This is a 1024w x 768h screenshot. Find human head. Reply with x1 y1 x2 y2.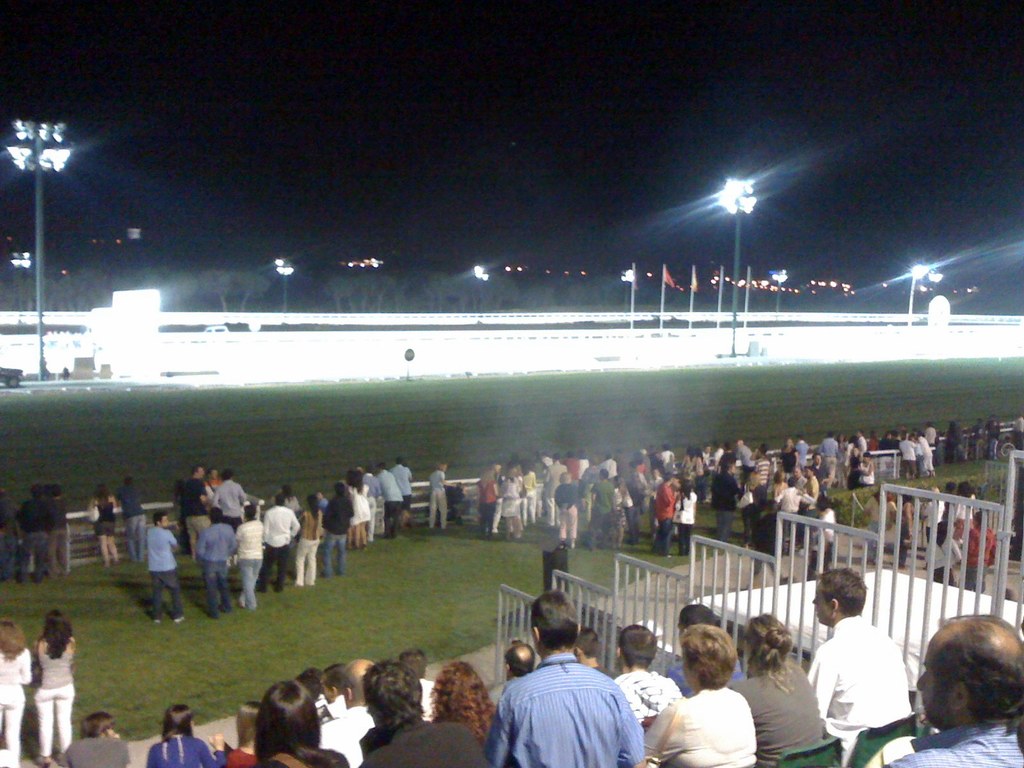
1013 408 1023 419.
